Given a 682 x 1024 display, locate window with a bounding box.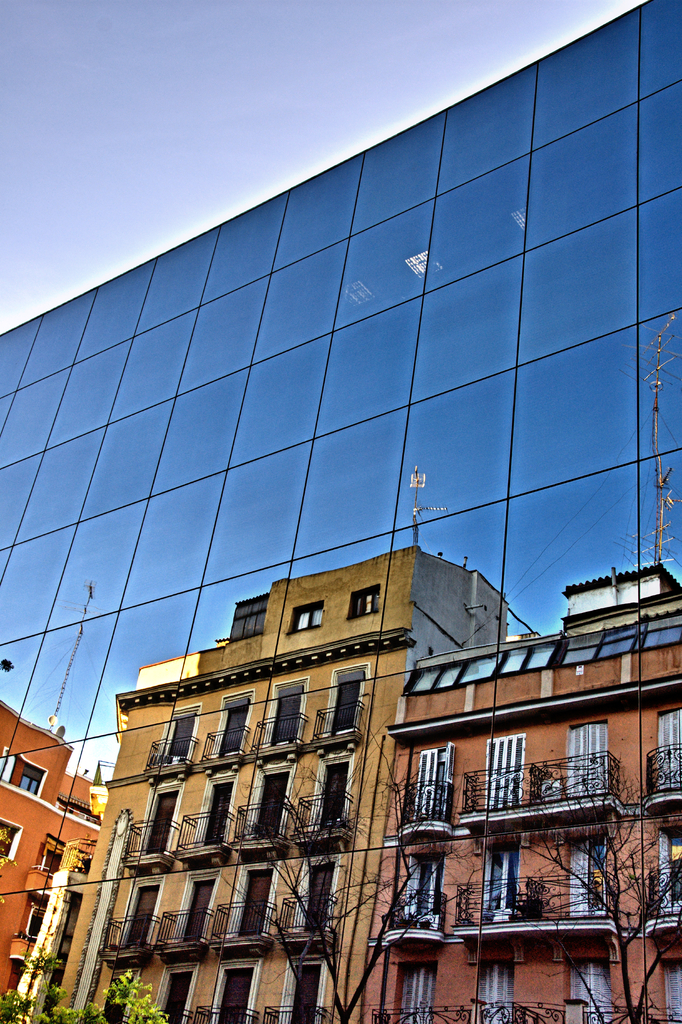
Located: left=284, top=861, right=337, bottom=933.
